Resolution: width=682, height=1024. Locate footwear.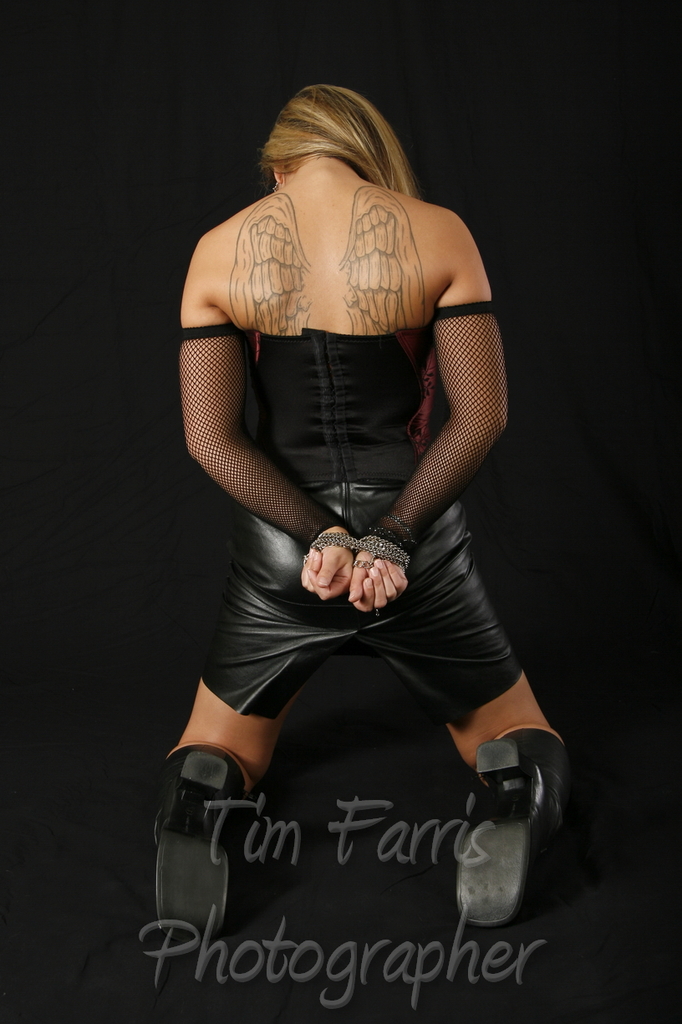
box=[149, 750, 236, 966].
